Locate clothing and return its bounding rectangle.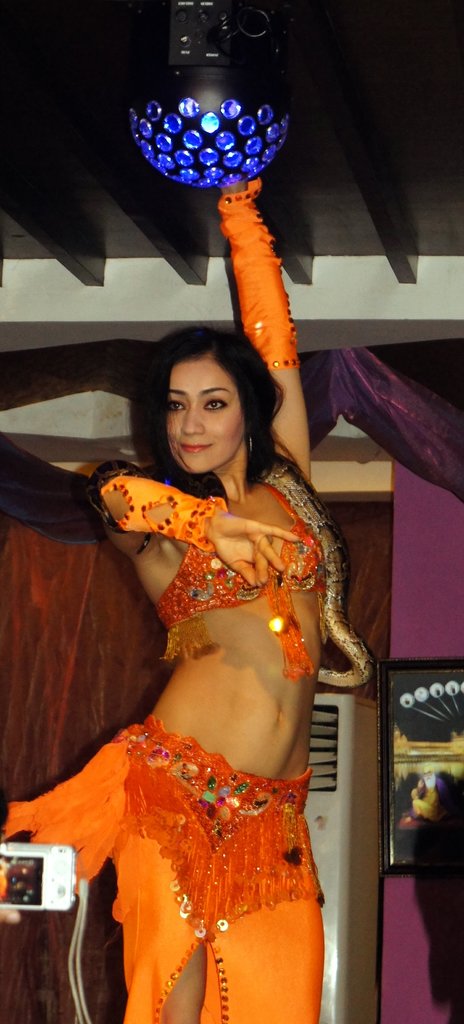
2 462 331 1023.
